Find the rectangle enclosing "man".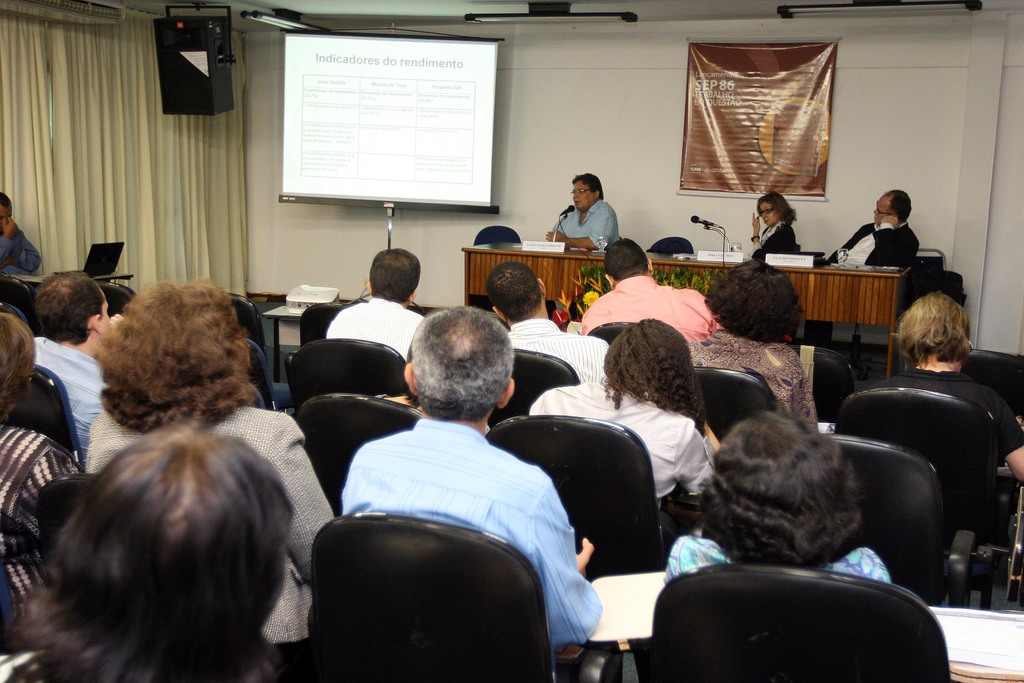
bbox=(543, 169, 624, 248).
